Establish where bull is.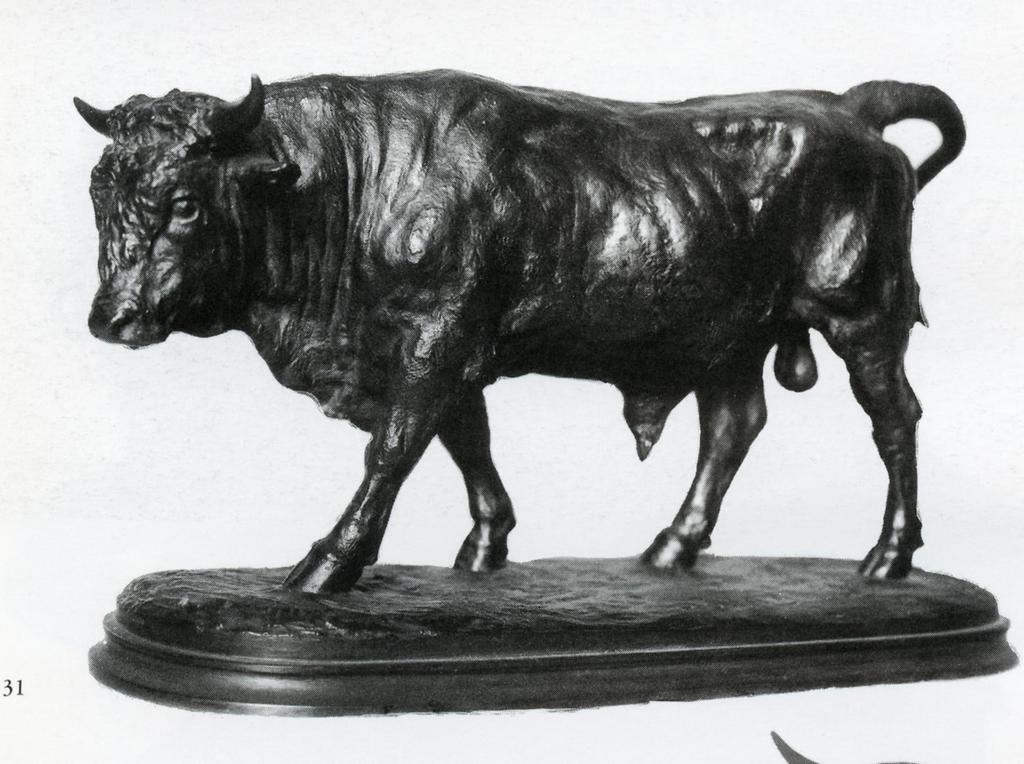
Established at select_region(72, 63, 966, 596).
